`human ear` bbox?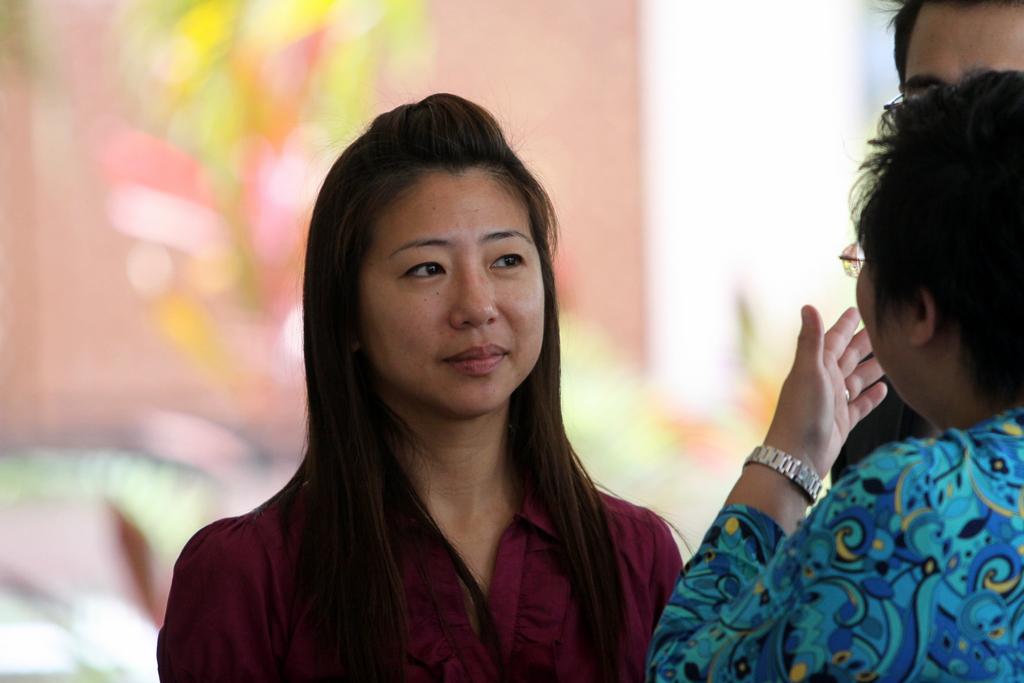
bbox=(350, 331, 363, 349)
